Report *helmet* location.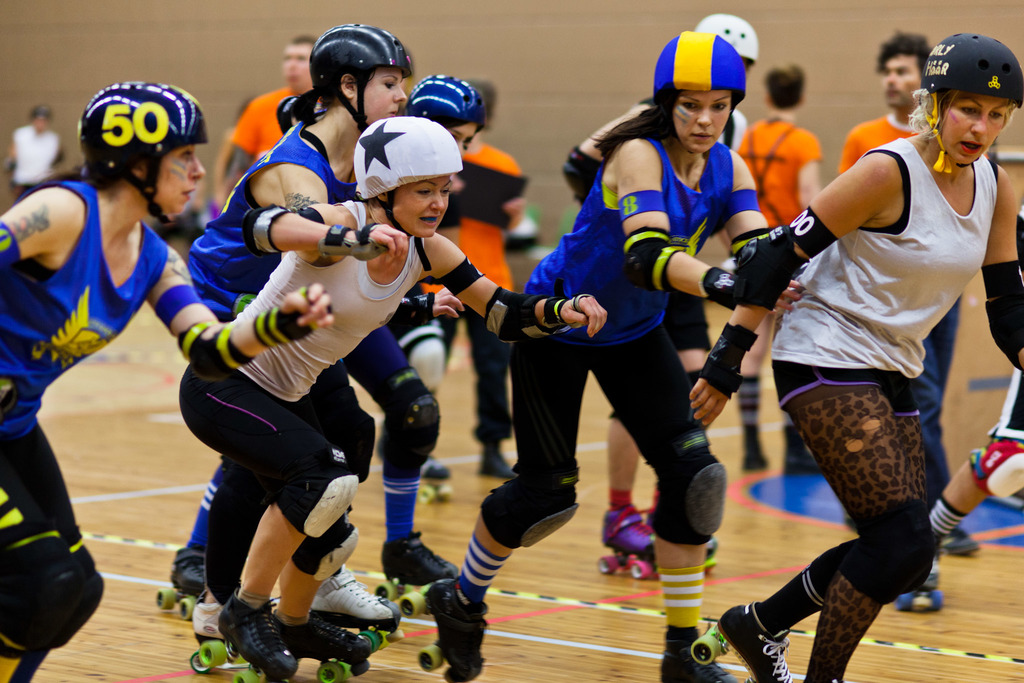
Report: region(696, 15, 757, 66).
